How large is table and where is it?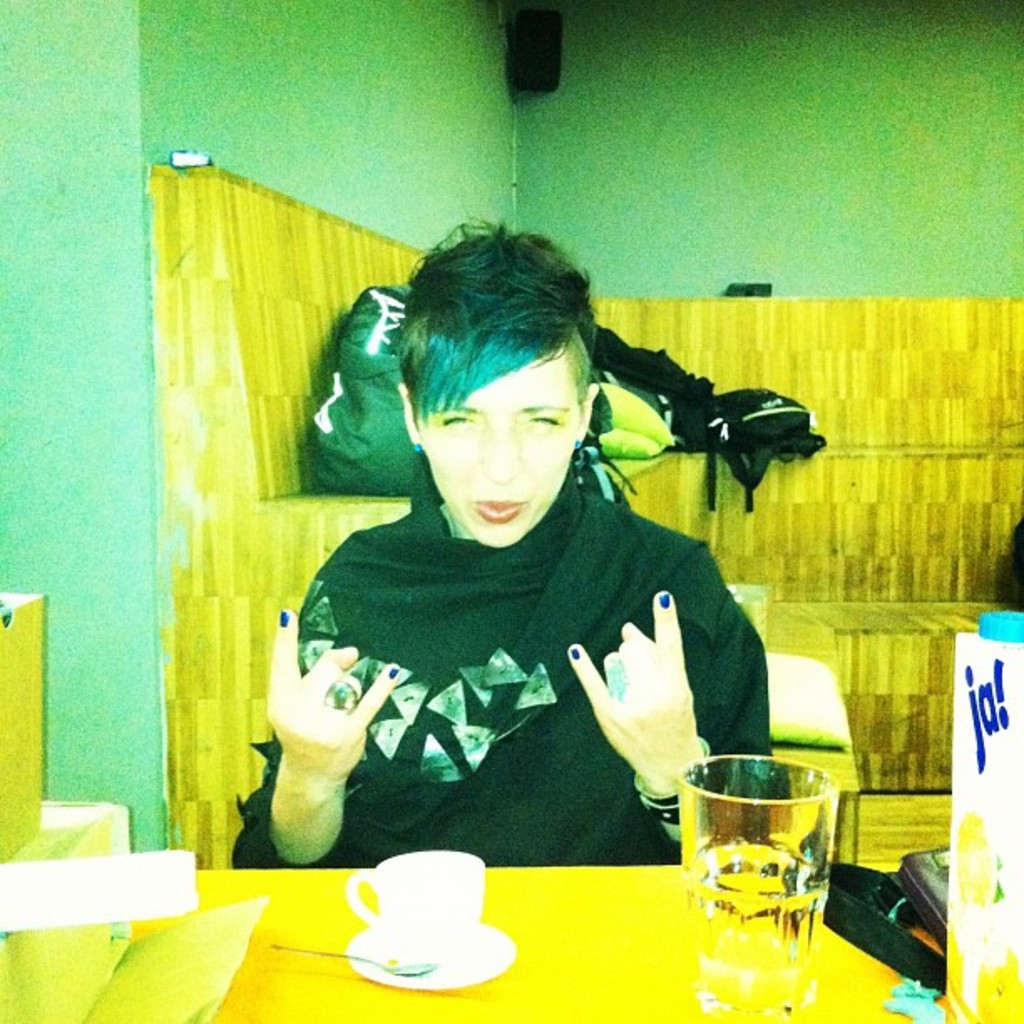
Bounding box: 89, 857, 952, 1022.
